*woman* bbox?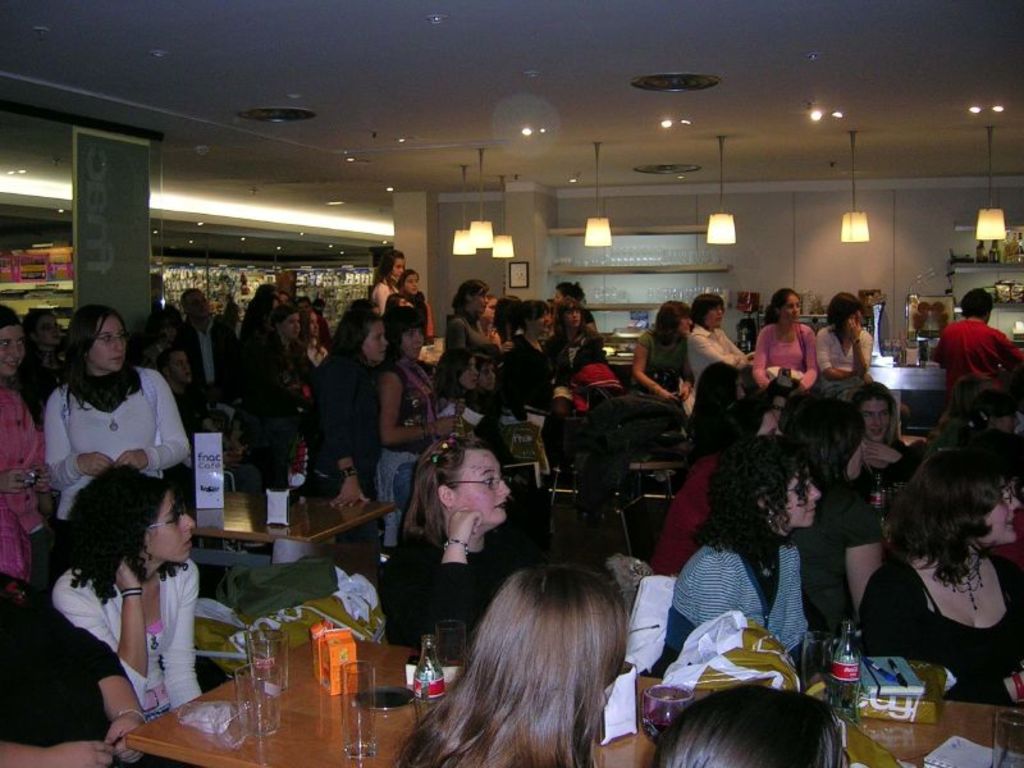
locate(751, 288, 820, 394)
